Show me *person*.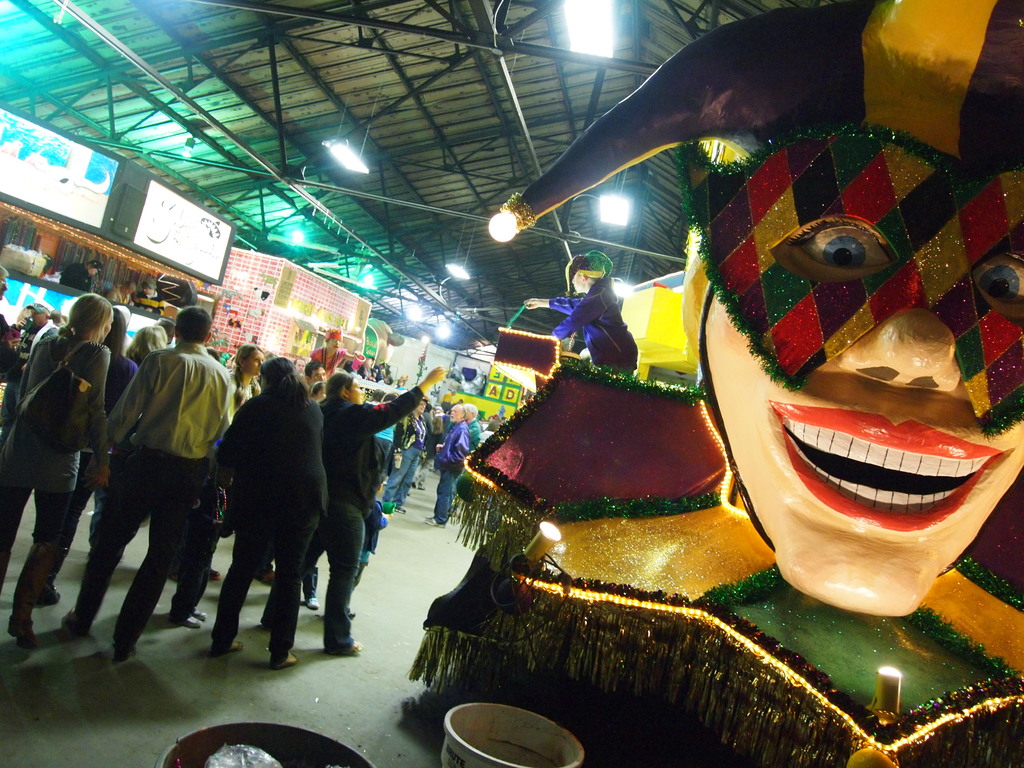
*person* is here: [257,365,444,657].
